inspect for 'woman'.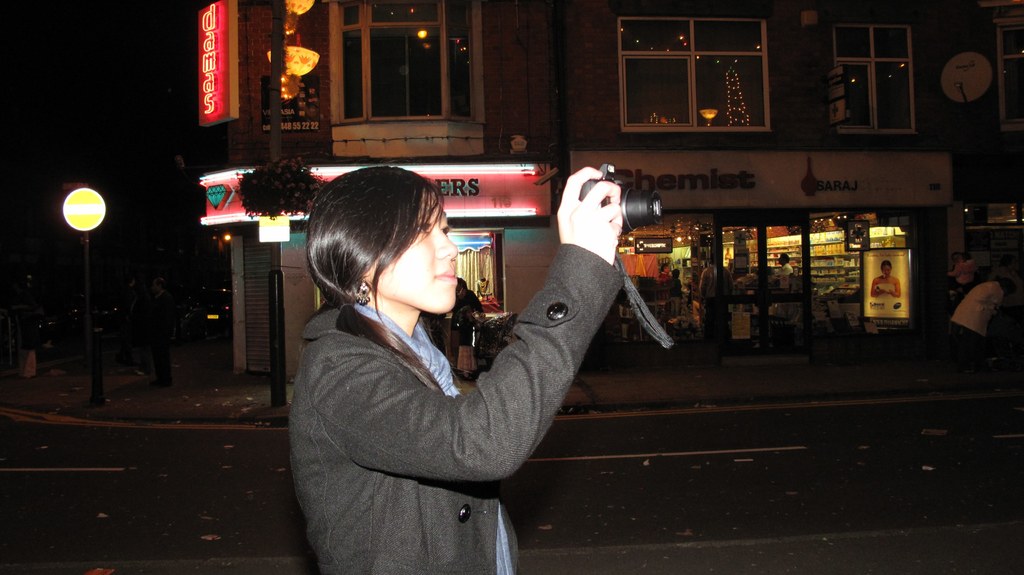
Inspection: {"left": 281, "top": 144, "right": 678, "bottom": 567}.
